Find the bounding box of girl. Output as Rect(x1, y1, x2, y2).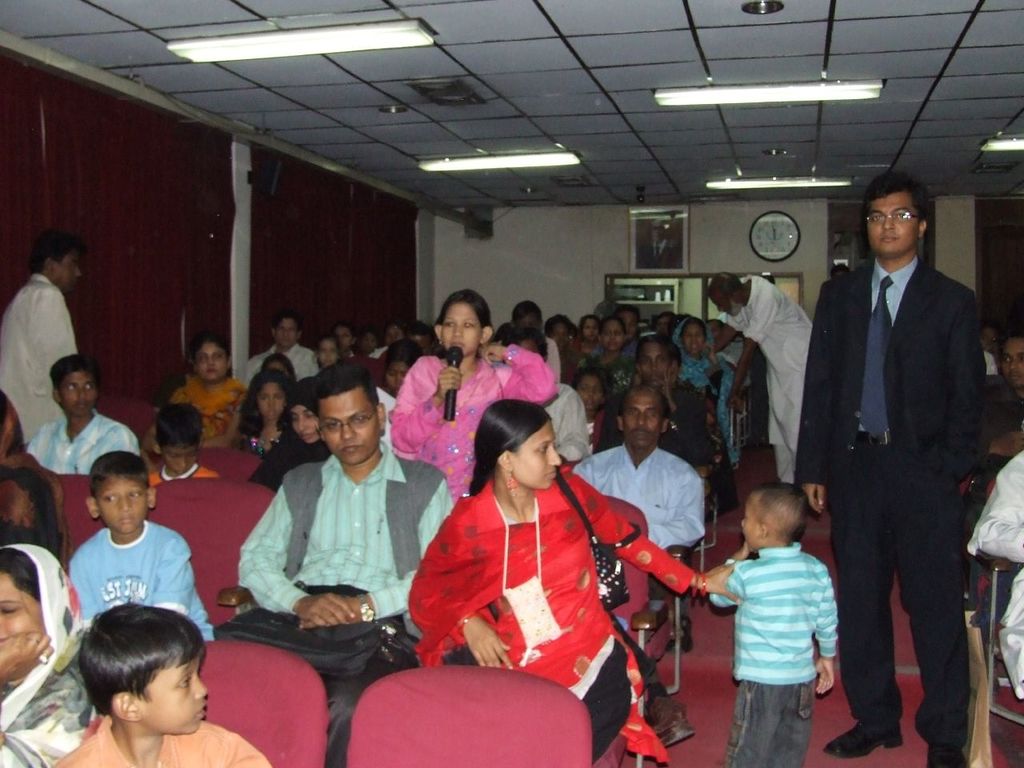
Rect(239, 370, 294, 462).
